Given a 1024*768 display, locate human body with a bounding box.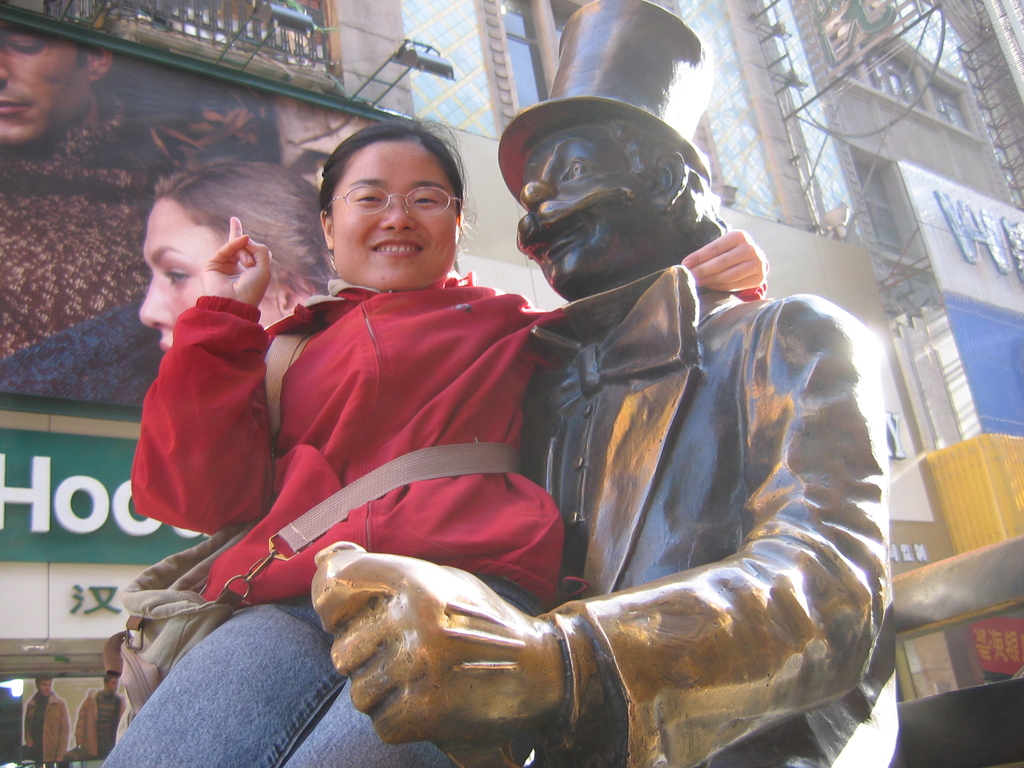
Located: [75,671,127,767].
